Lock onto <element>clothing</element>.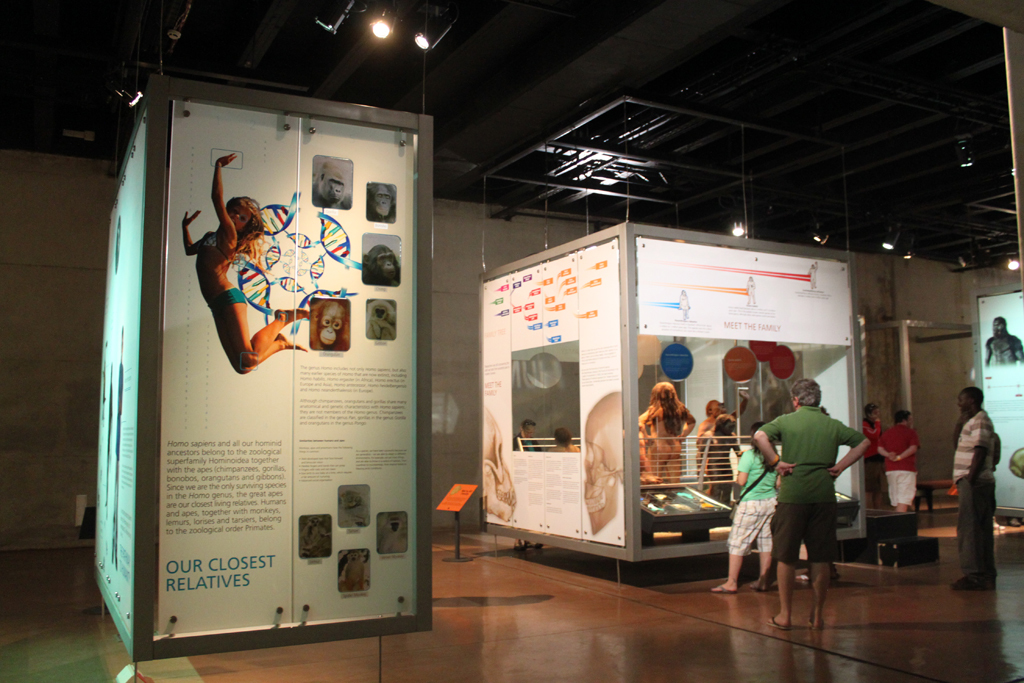
Locked: [871,422,884,470].
